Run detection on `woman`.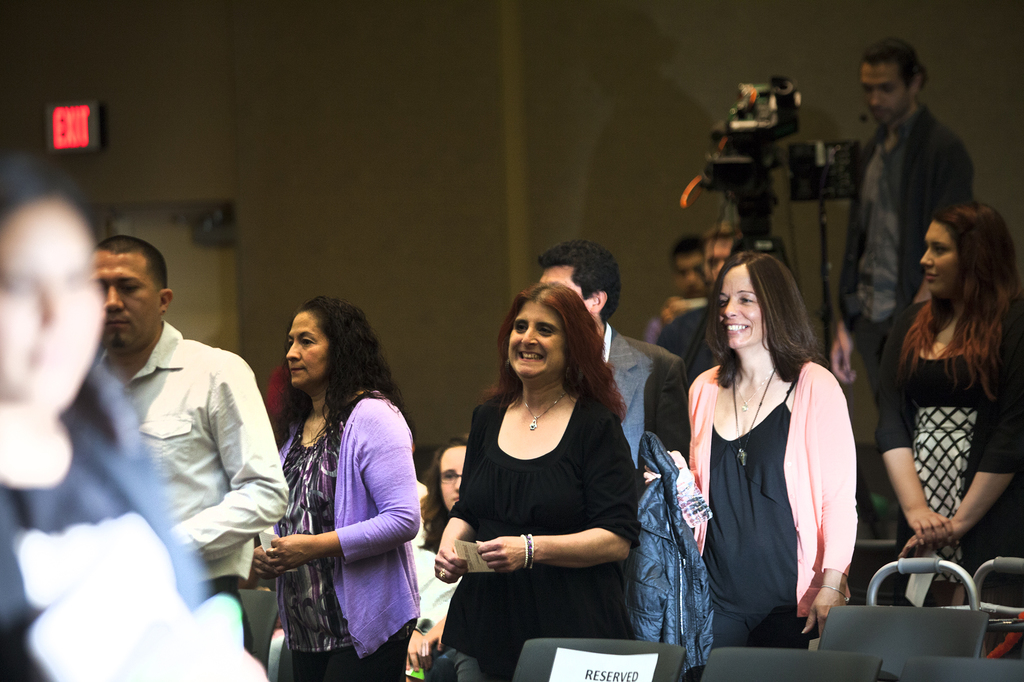
Result: 680:256:862:661.
